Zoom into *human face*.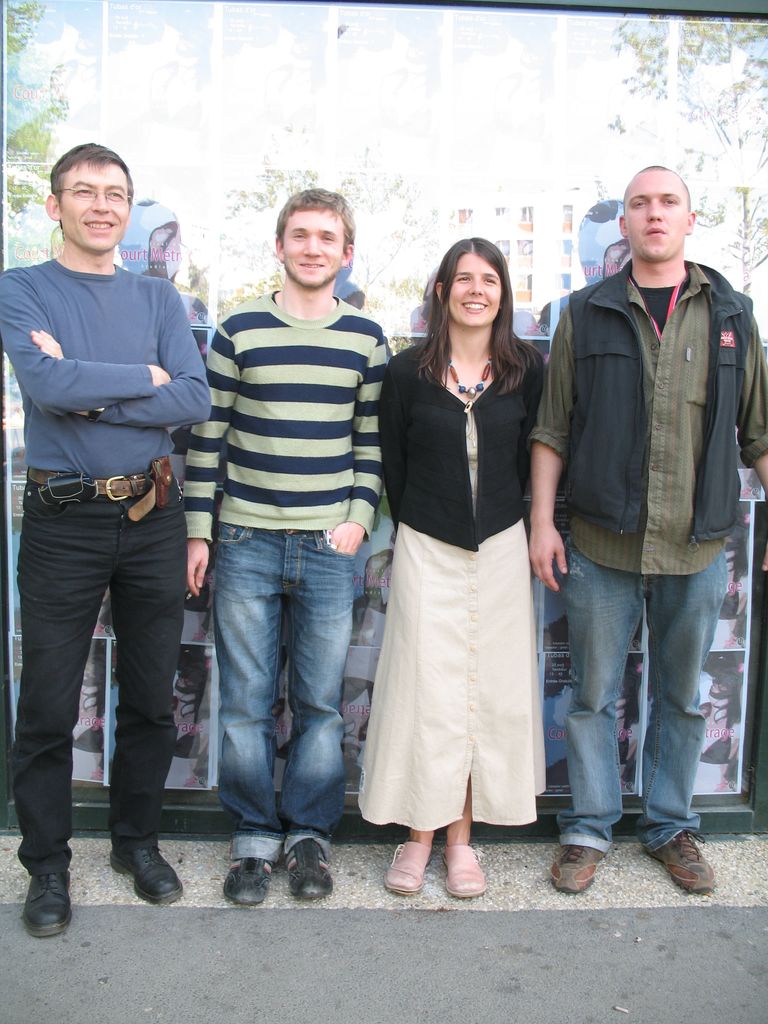
Zoom target: x1=280 y1=209 x2=343 y2=288.
